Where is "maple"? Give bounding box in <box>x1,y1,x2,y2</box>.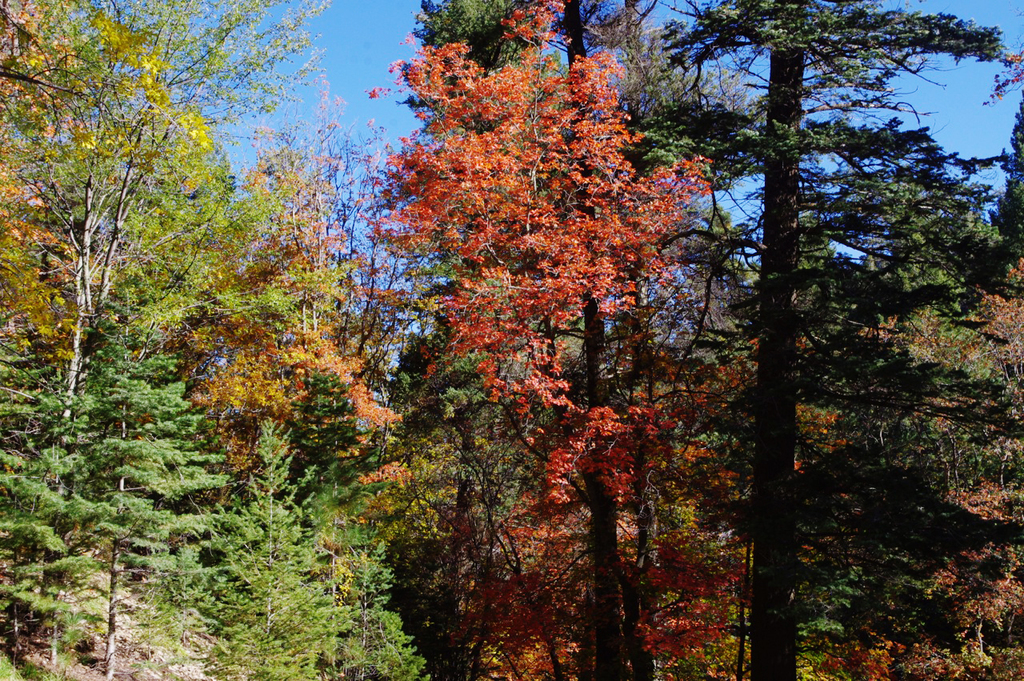
<box>341,0,762,680</box>.
